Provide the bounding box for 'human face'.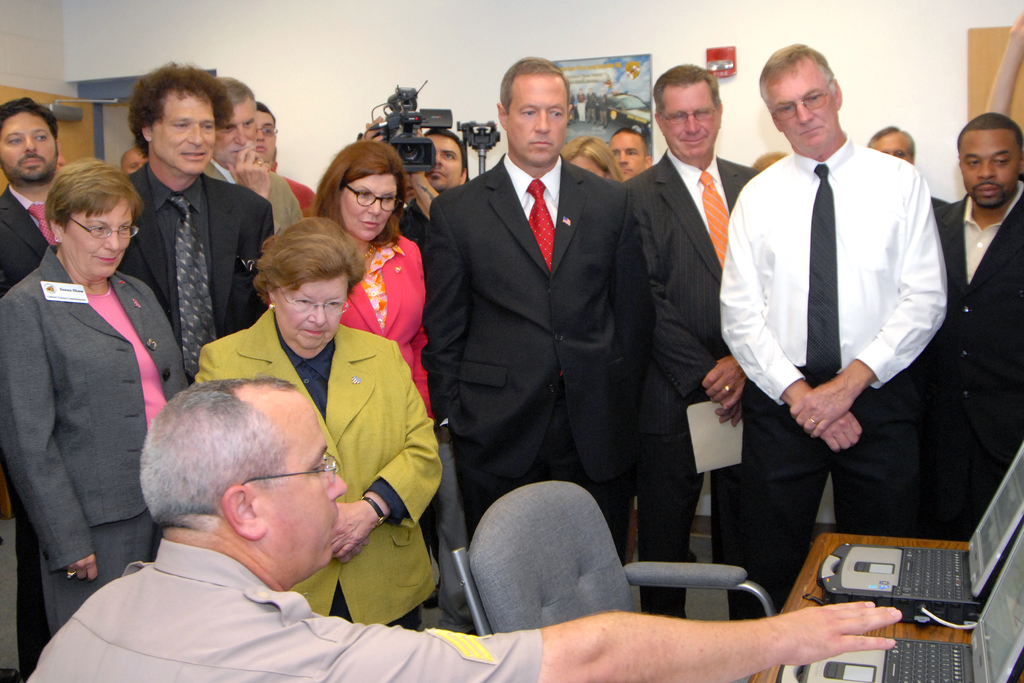
rect(957, 129, 1018, 208).
